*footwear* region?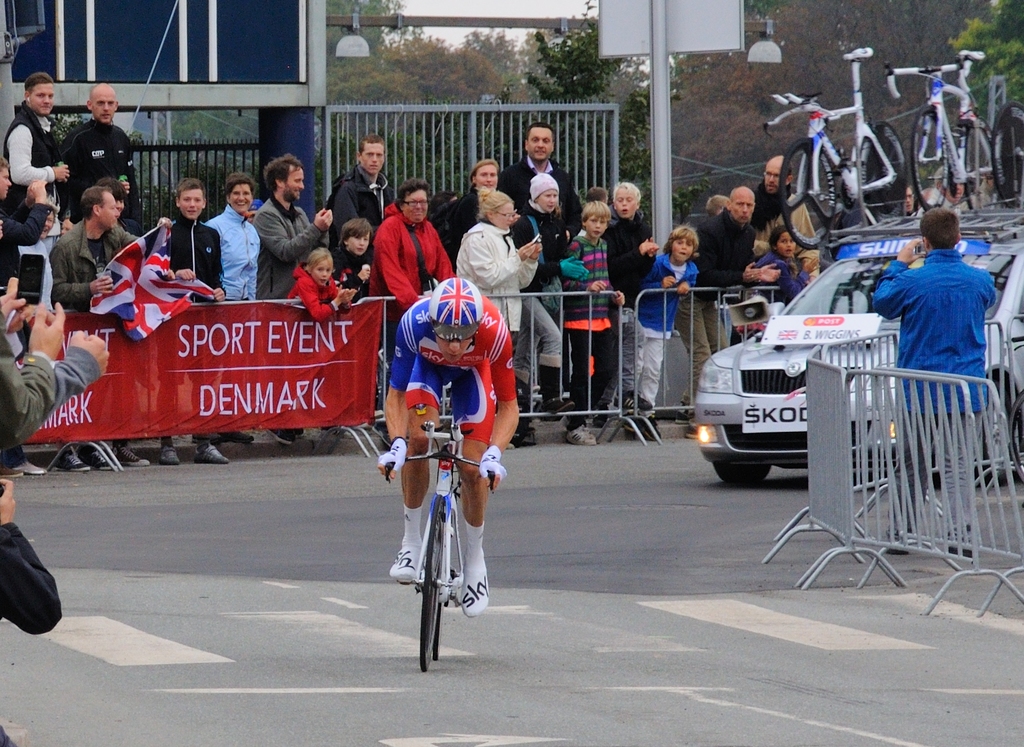
x1=194, y1=437, x2=228, y2=465
